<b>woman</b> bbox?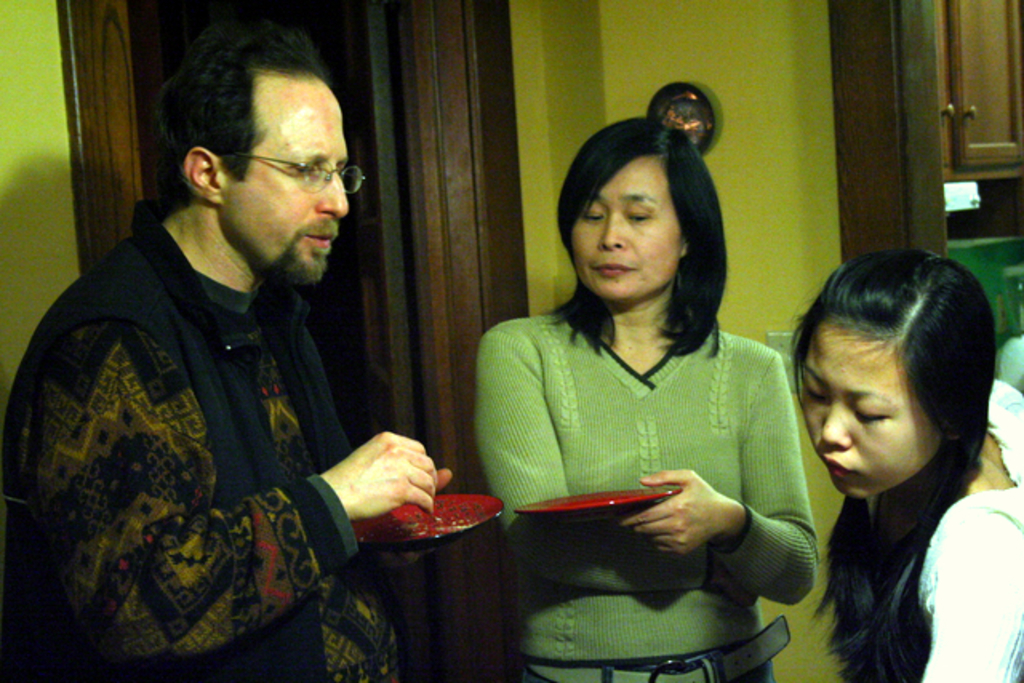
box=[790, 243, 1022, 681]
